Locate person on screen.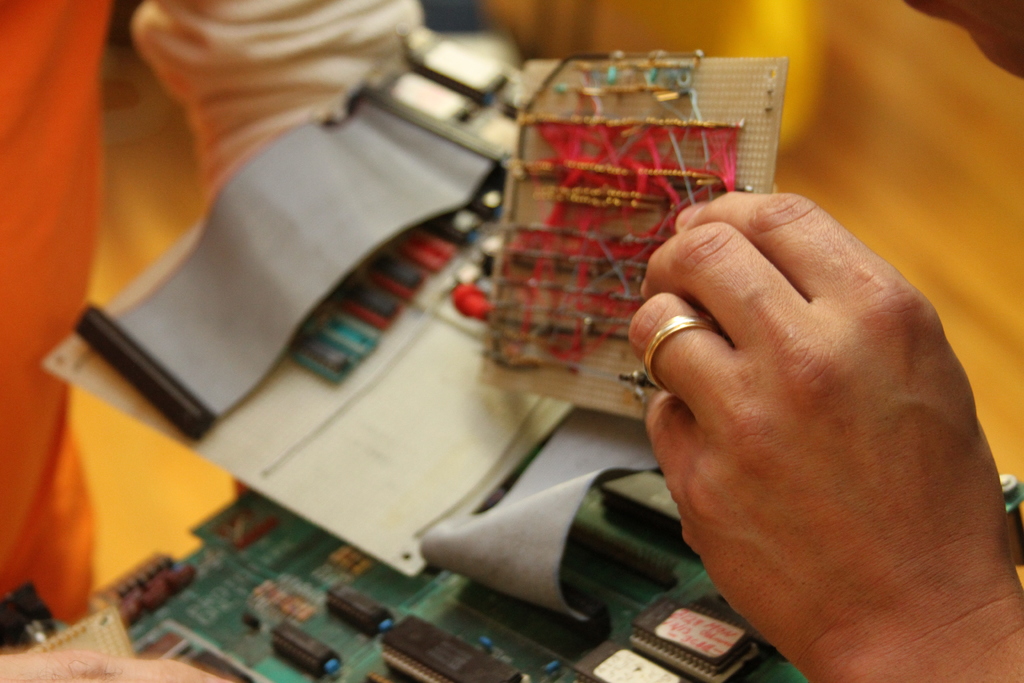
On screen at [x1=627, y1=0, x2=1023, y2=682].
